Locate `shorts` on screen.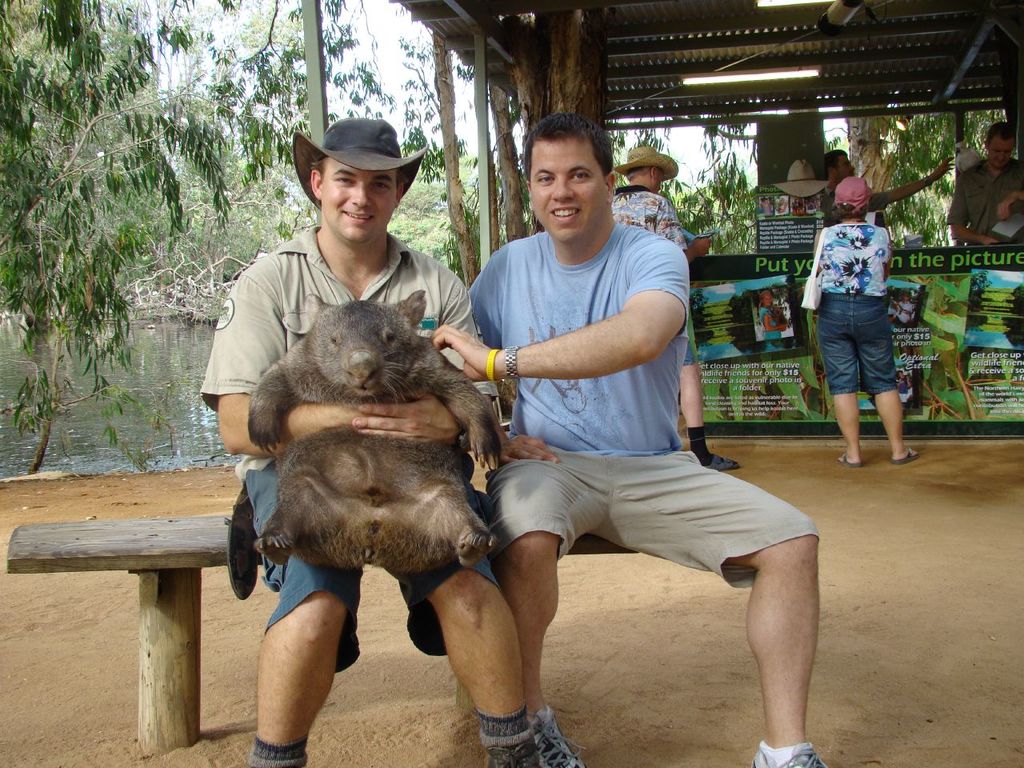
On screen at [left=813, top=298, right=898, bottom=397].
